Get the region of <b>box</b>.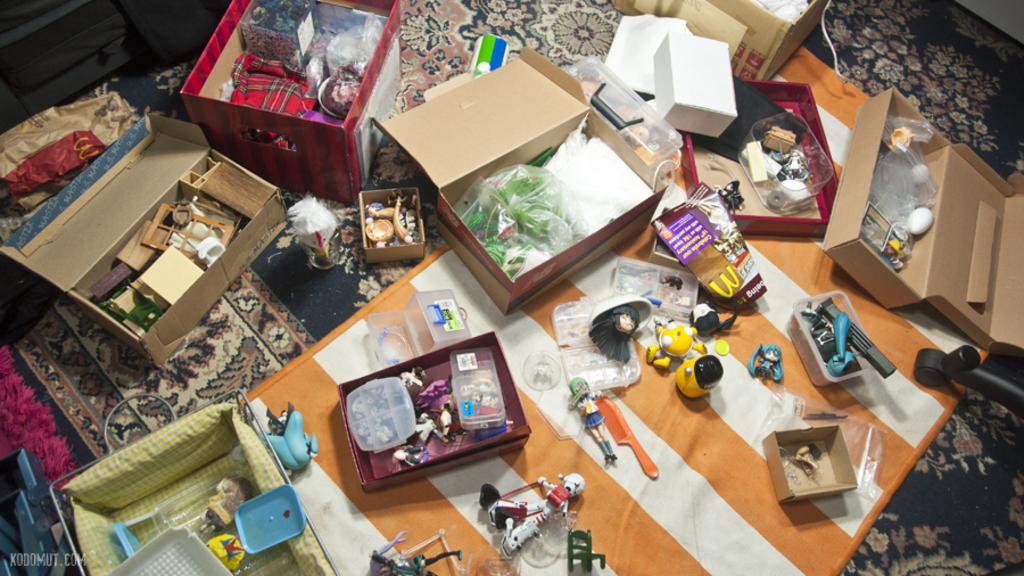
341:326:548:496.
